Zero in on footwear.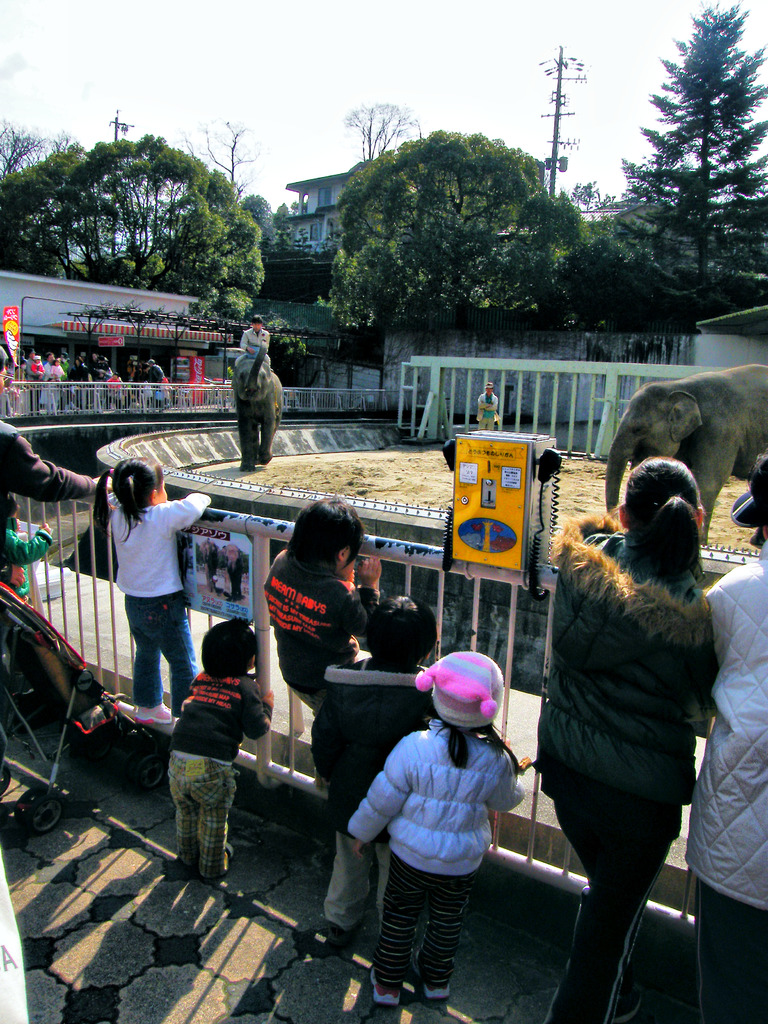
Zeroed in: box(367, 967, 401, 1011).
